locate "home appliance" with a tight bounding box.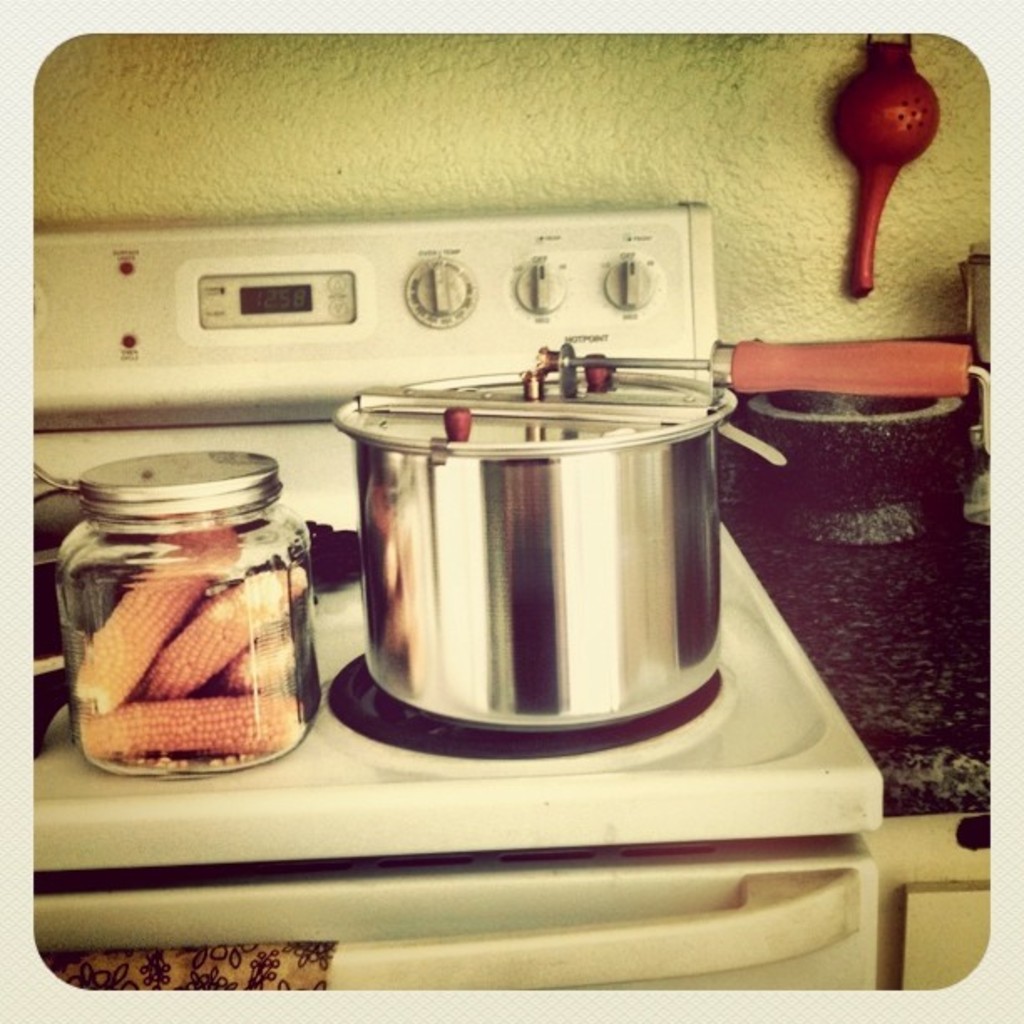
311 348 763 786.
